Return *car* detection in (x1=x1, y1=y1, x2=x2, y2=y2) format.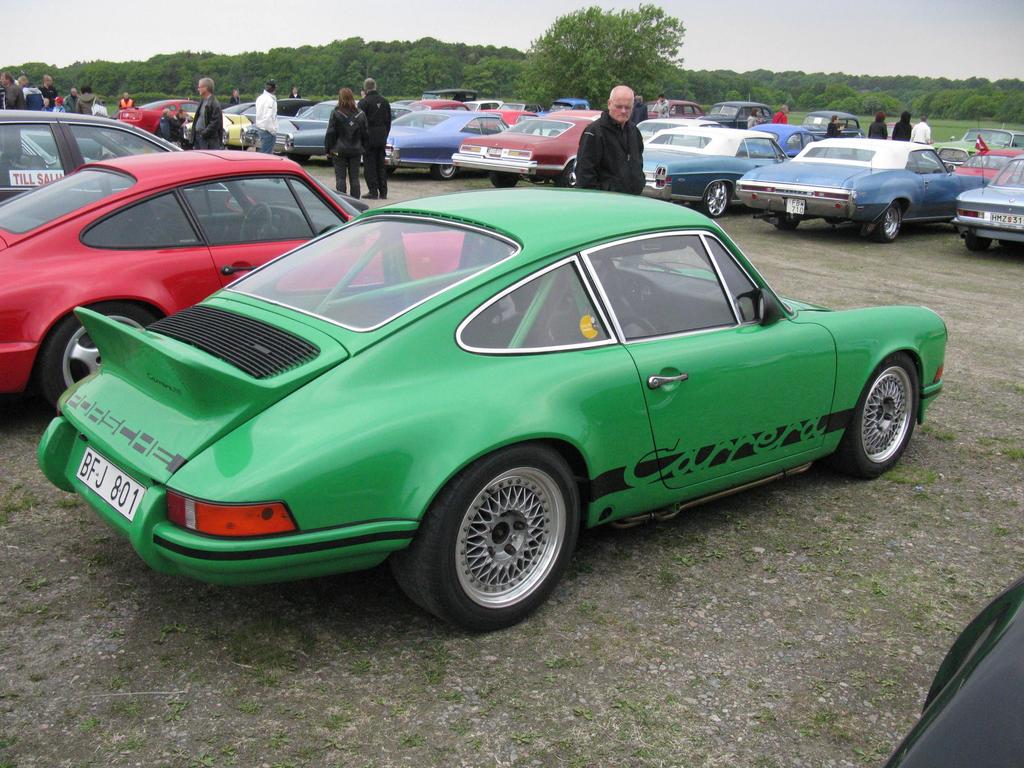
(x1=0, y1=86, x2=464, y2=415).
